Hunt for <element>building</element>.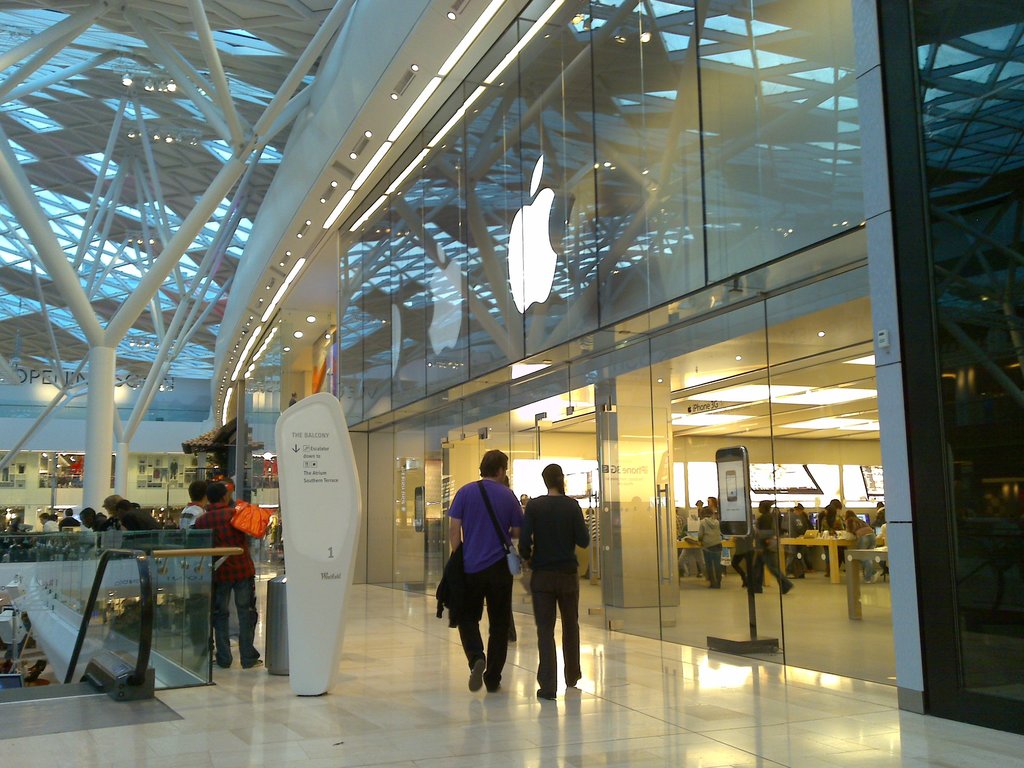
Hunted down at 2 0 1023 765.
